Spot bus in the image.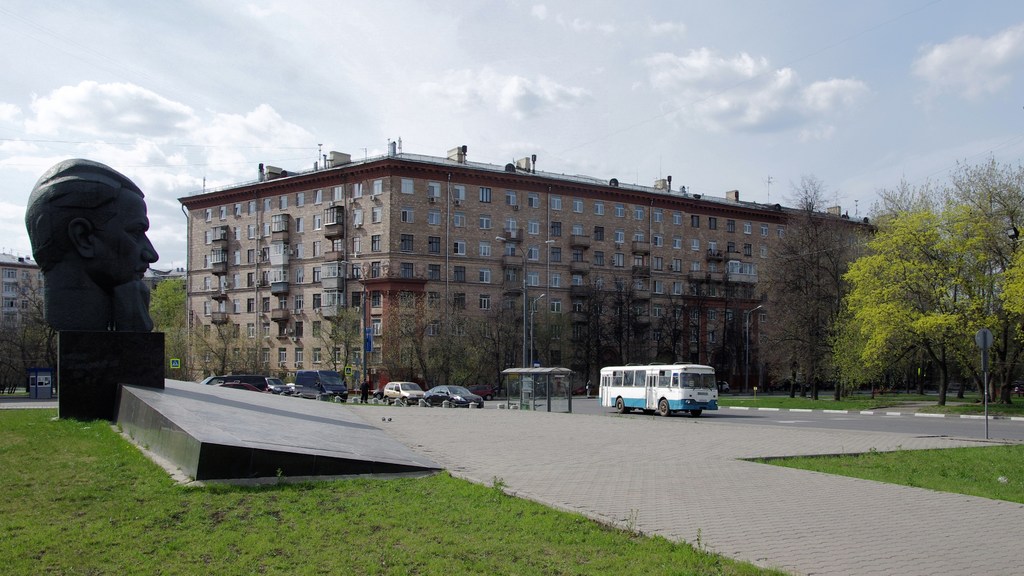
bus found at 594:358:720:418.
